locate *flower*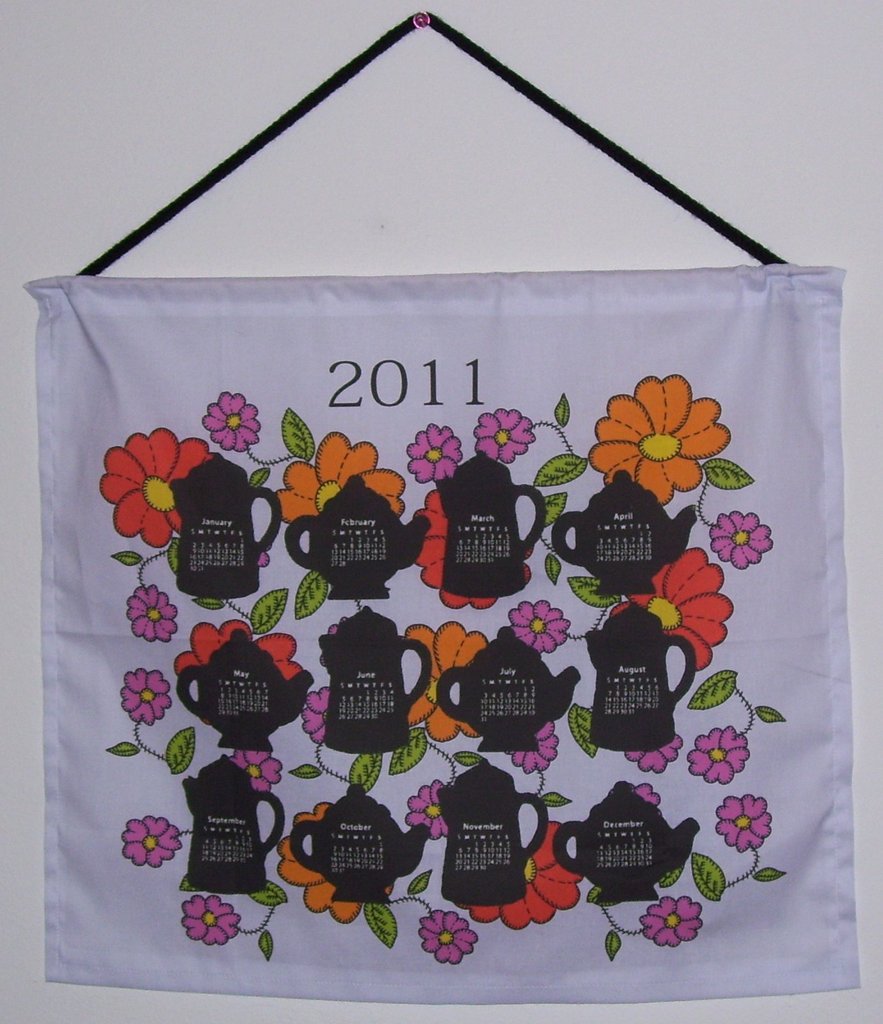
box=[93, 428, 217, 552]
